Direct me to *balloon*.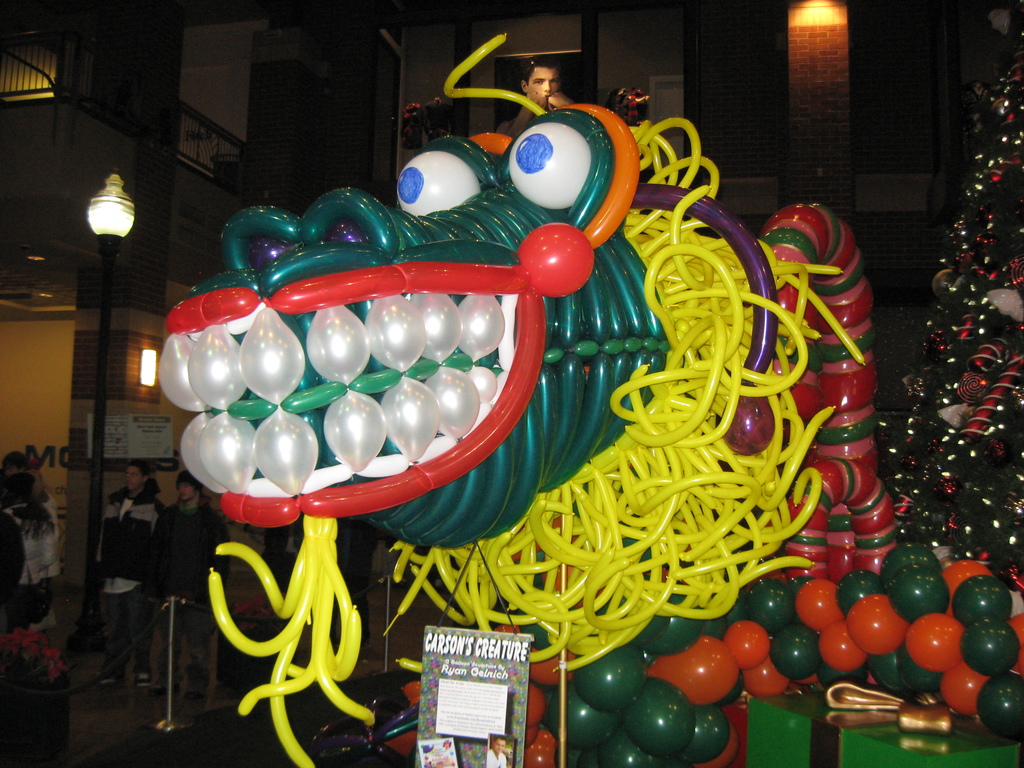
Direction: {"x1": 630, "y1": 605, "x2": 671, "y2": 655}.
